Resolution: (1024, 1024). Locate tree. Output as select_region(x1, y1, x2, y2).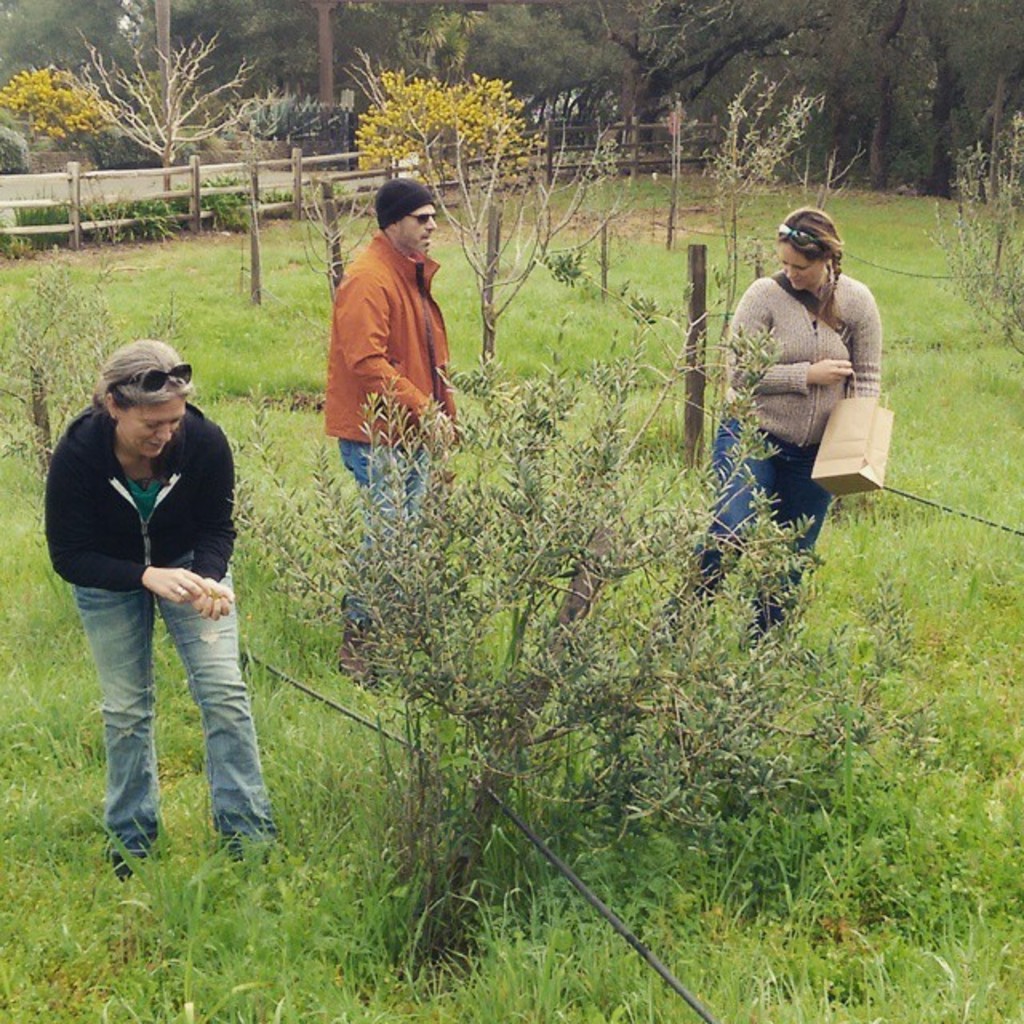
select_region(214, 288, 947, 986).
